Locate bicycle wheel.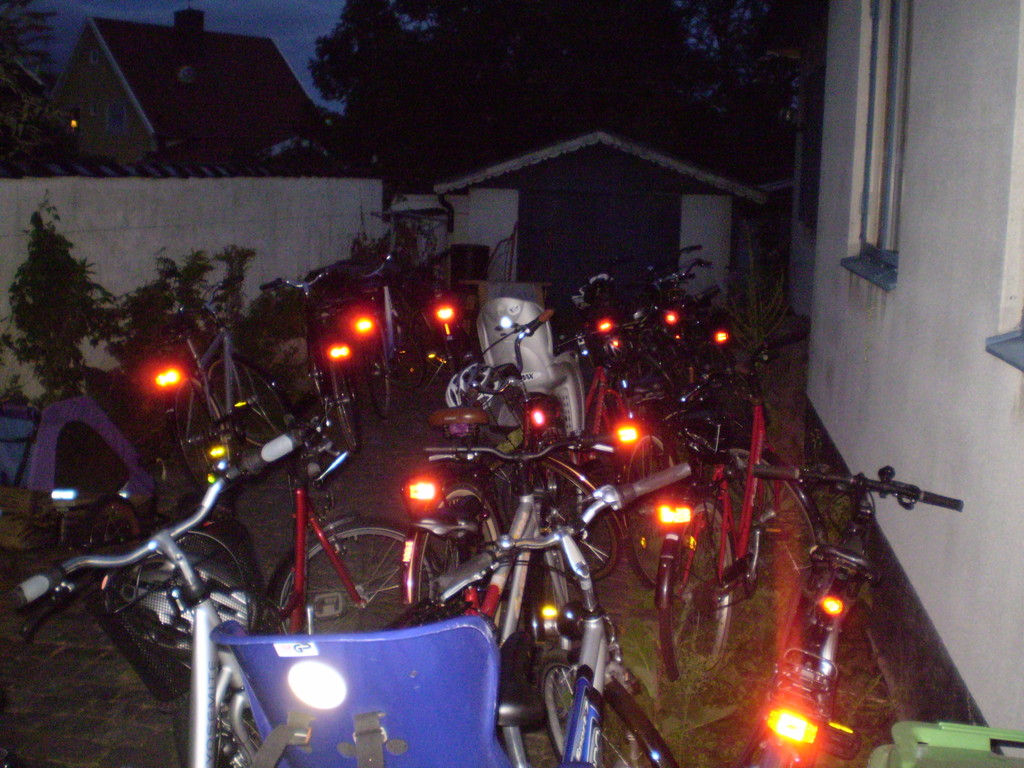
Bounding box: {"x1": 662, "y1": 500, "x2": 737, "y2": 682}.
